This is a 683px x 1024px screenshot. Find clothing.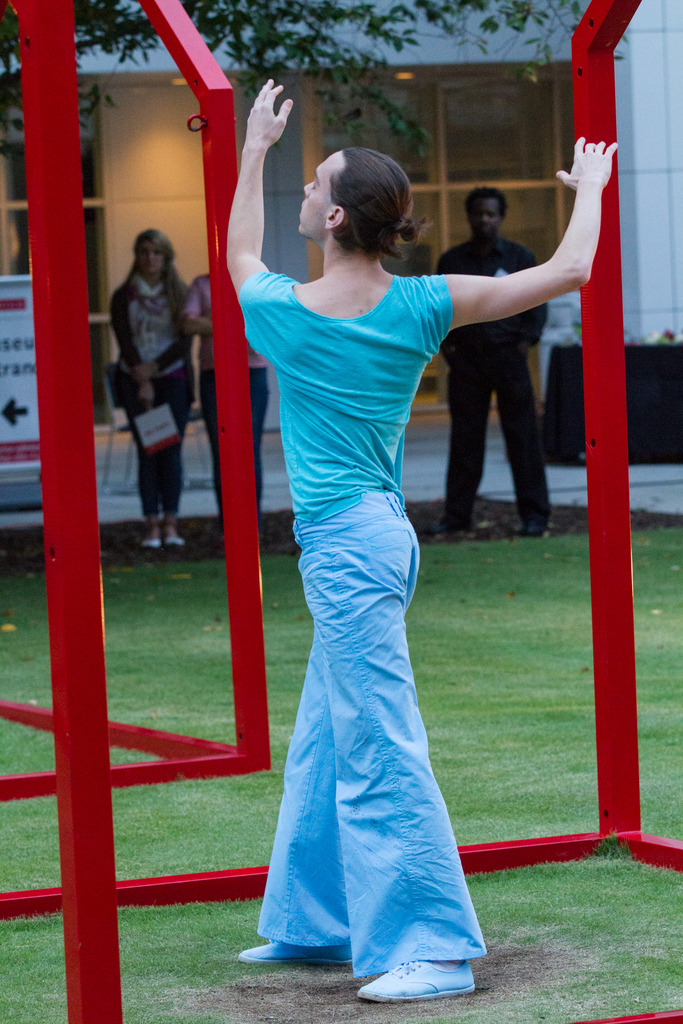
Bounding box: l=105, t=282, r=193, b=515.
